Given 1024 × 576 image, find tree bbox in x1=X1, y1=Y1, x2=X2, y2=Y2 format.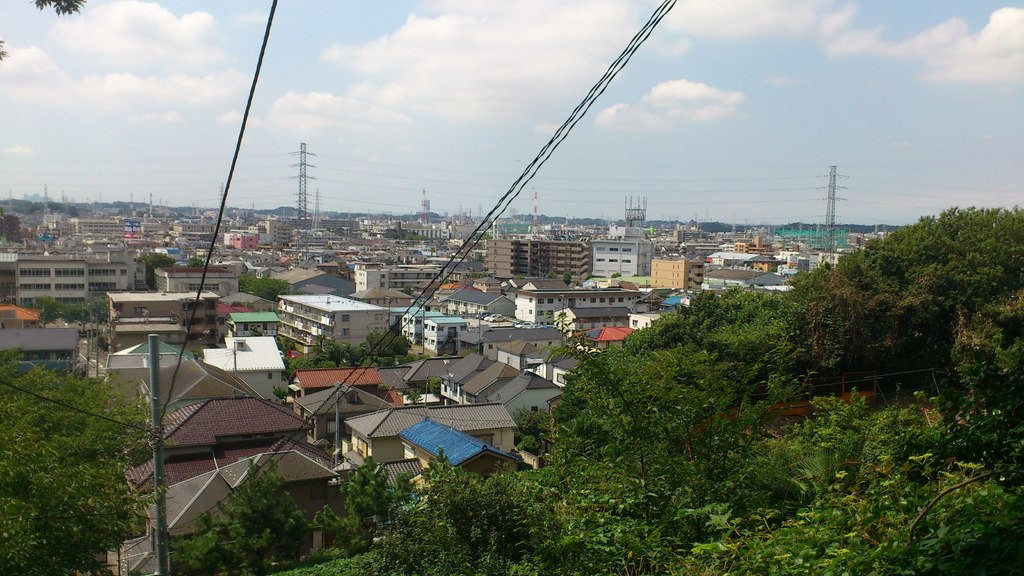
x1=241, y1=276, x2=289, y2=303.
